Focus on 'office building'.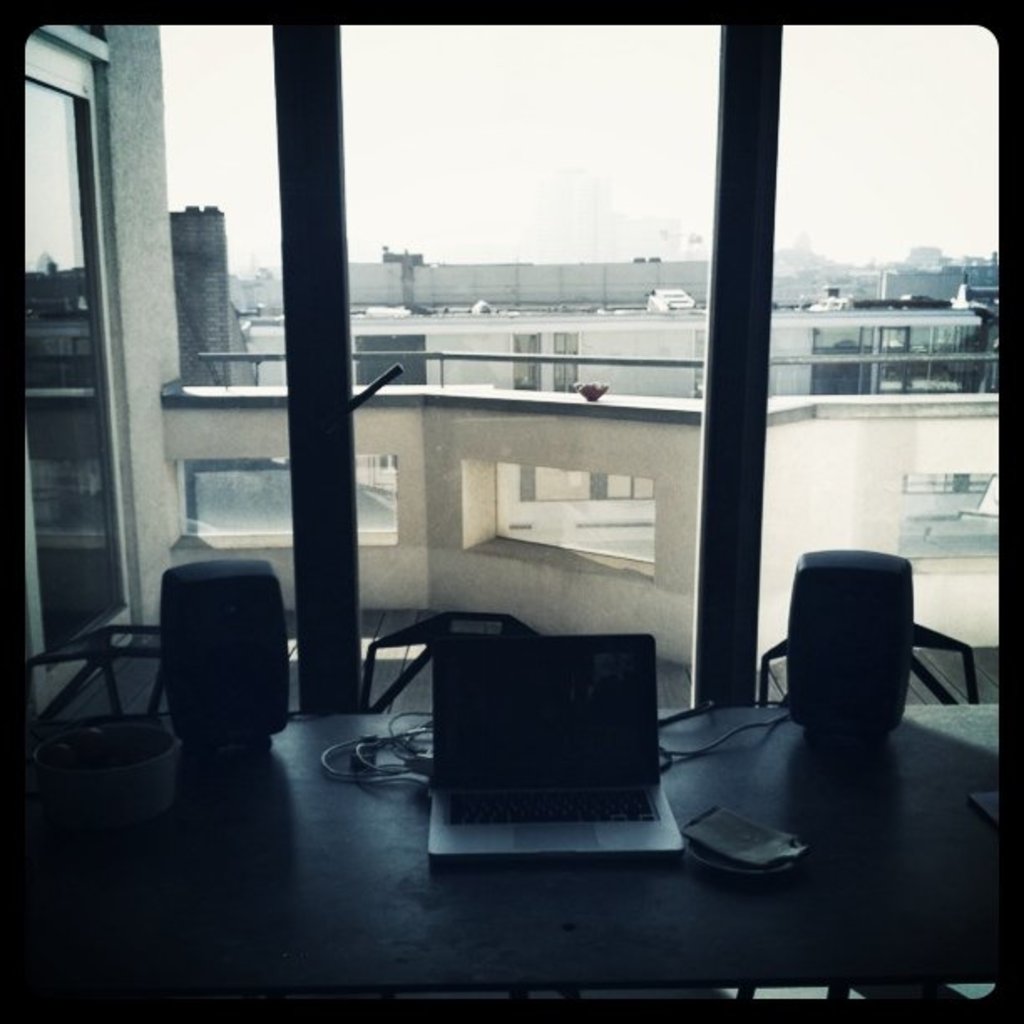
Focused at 0 0 1023 1009.
